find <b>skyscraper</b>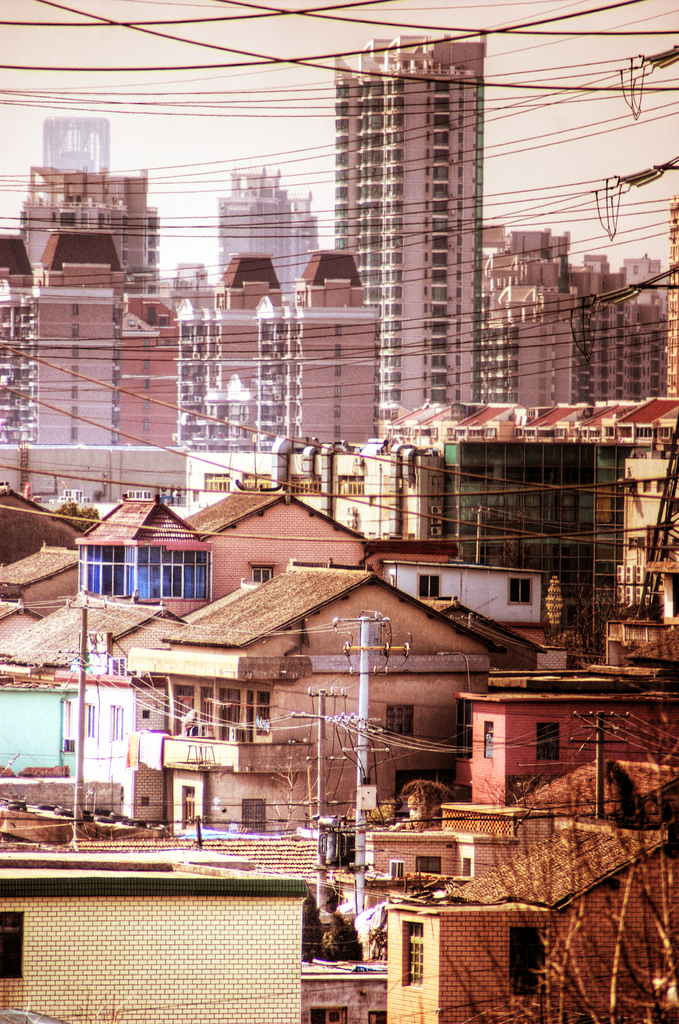
40:118:108:172
